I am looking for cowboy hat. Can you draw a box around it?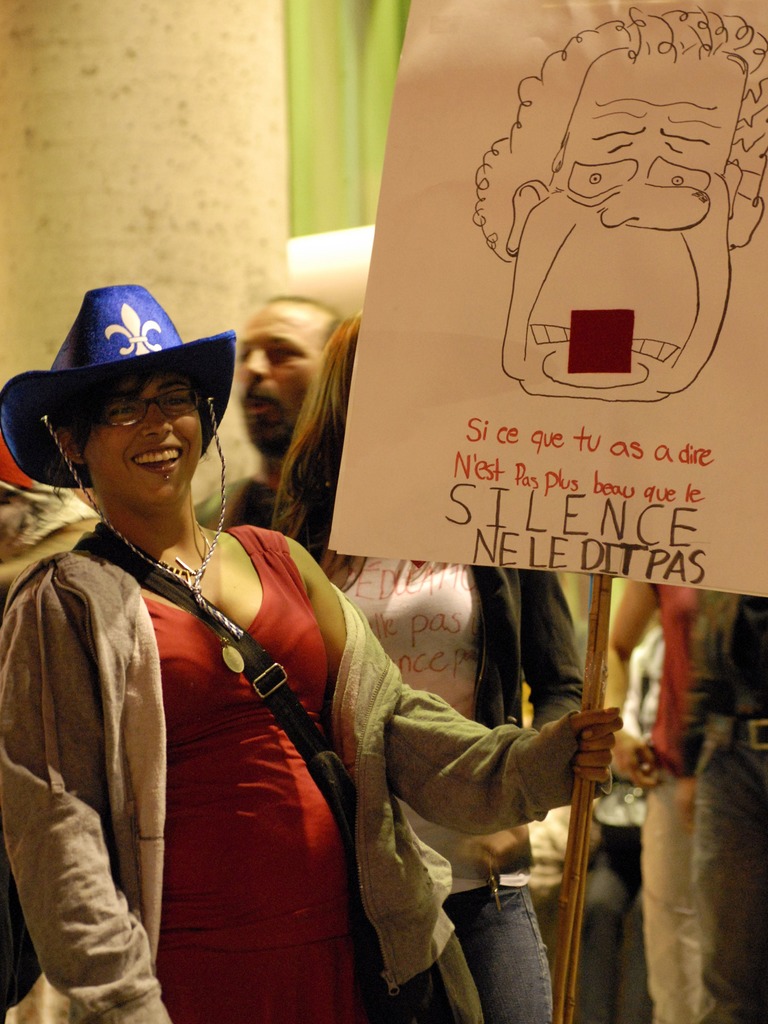
Sure, the bounding box is bbox=[13, 259, 274, 502].
